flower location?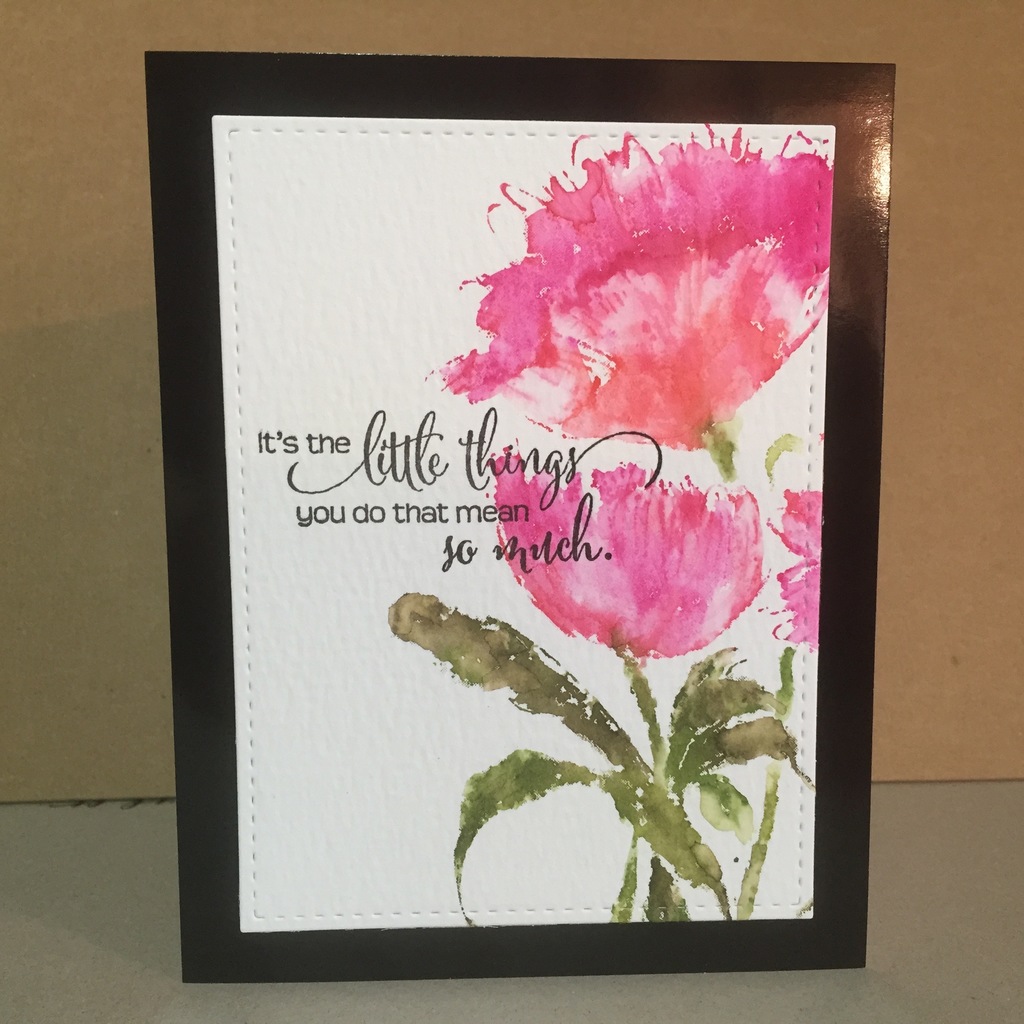
x1=486 y1=442 x2=765 y2=666
